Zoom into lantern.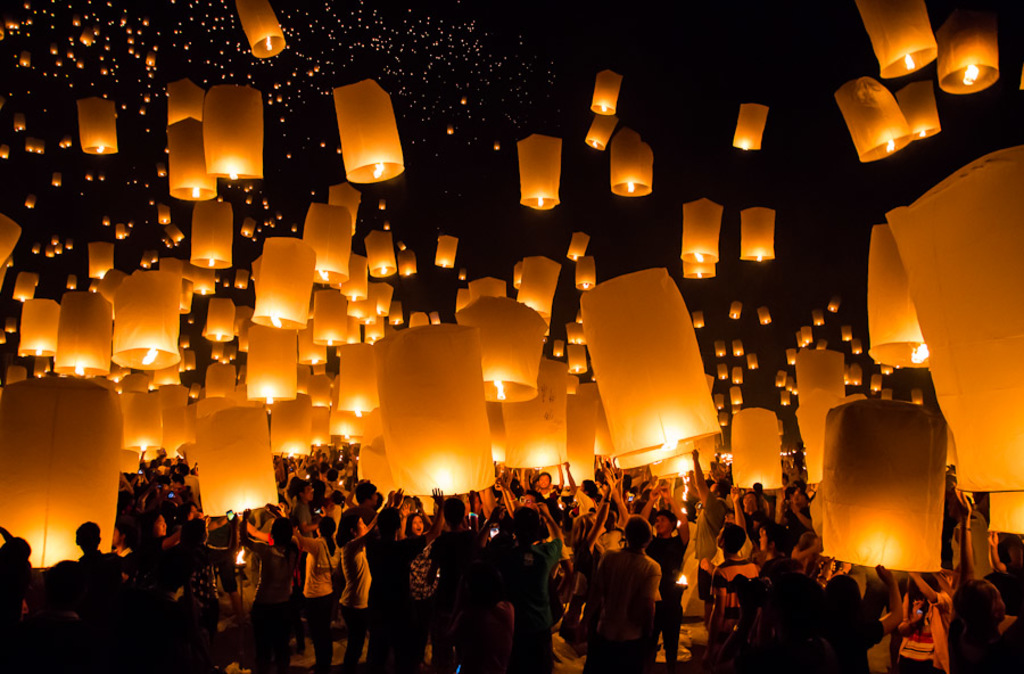
Zoom target: <bbox>239, 273, 247, 285</bbox>.
